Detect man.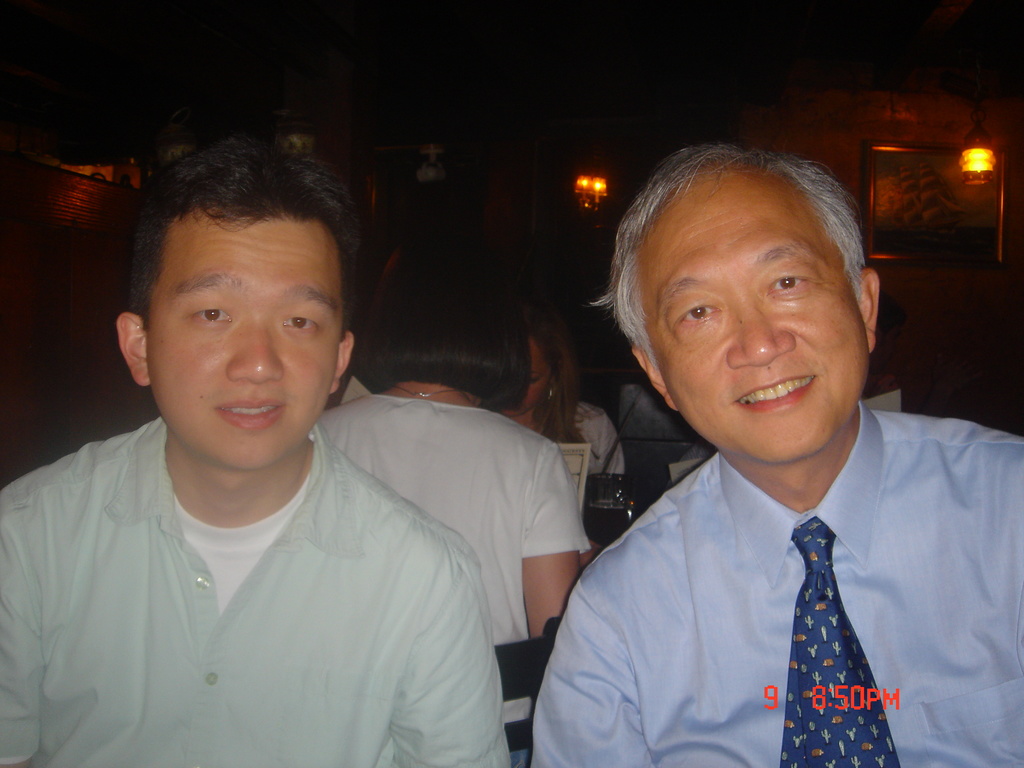
Detected at (left=0, top=128, right=508, bottom=767).
